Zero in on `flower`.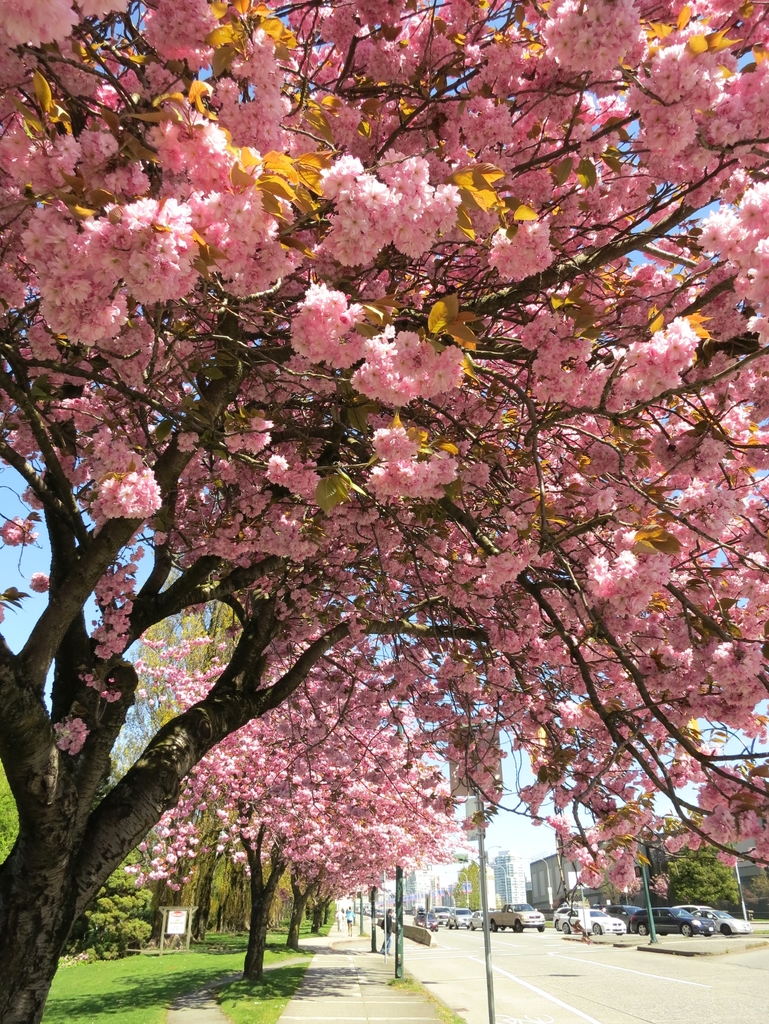
Zeroed in: 284, 273, 380, 355.
